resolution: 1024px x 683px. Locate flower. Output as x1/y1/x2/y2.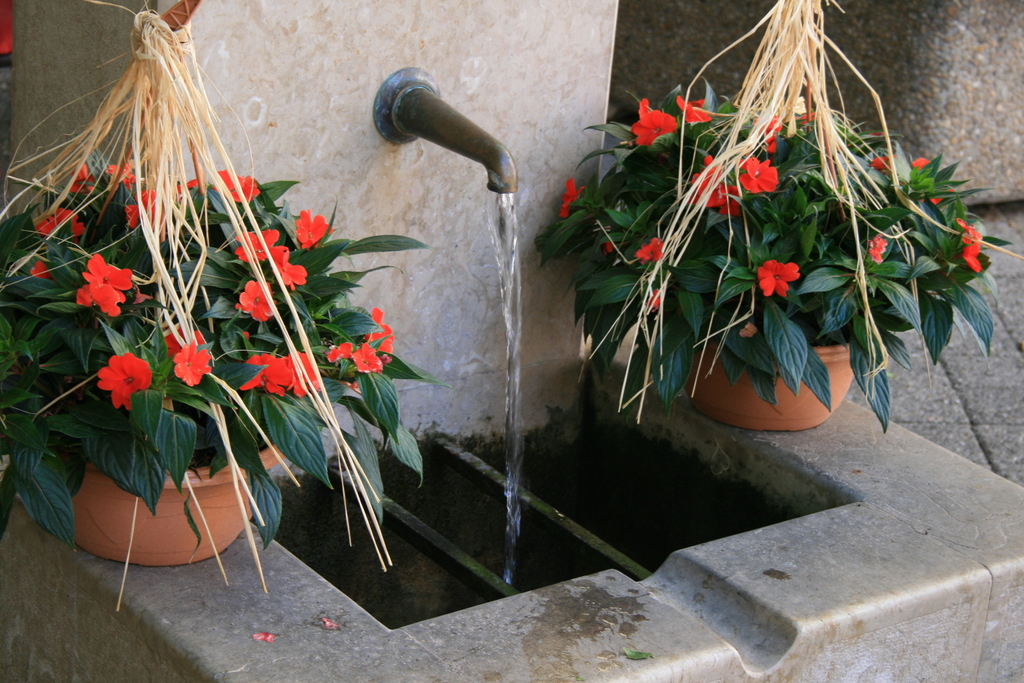
753/115/781/152.
